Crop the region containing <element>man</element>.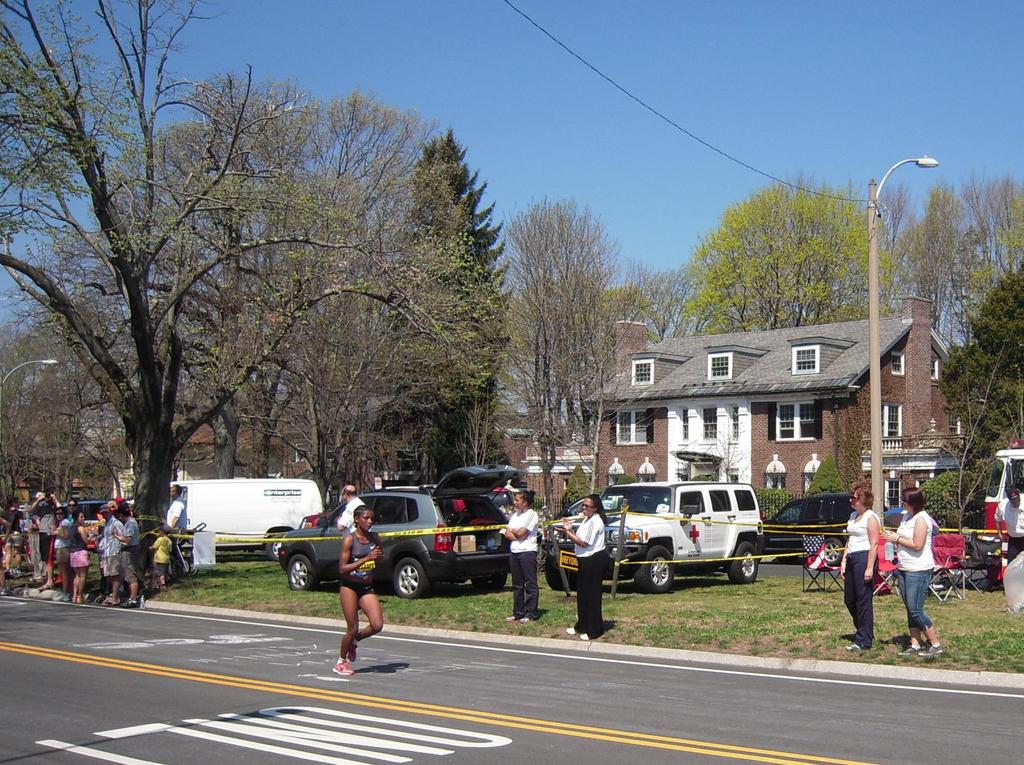
Crop region: [x1=995, y1=484, x2=1023, y2=568].
